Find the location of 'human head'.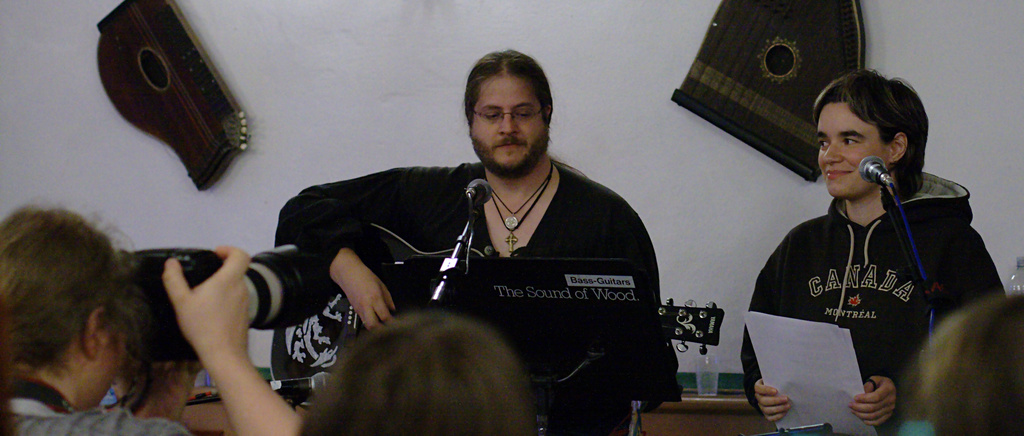
Location: Rect(913, 285, 1018, 435).
